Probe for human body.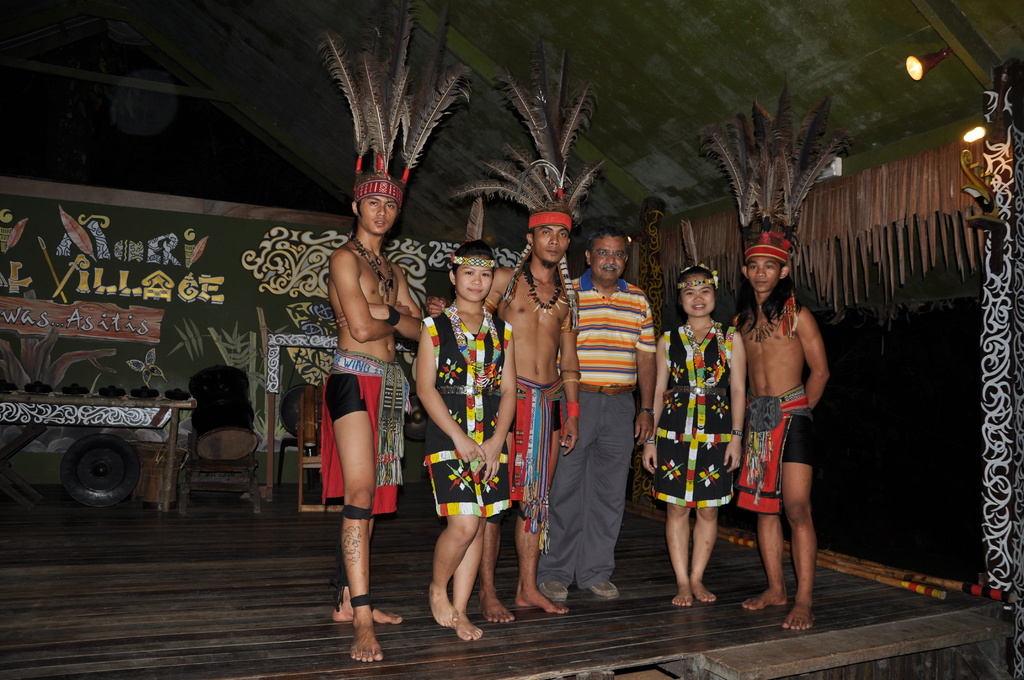
Probe result: detection(554, 223, 651, 600).
